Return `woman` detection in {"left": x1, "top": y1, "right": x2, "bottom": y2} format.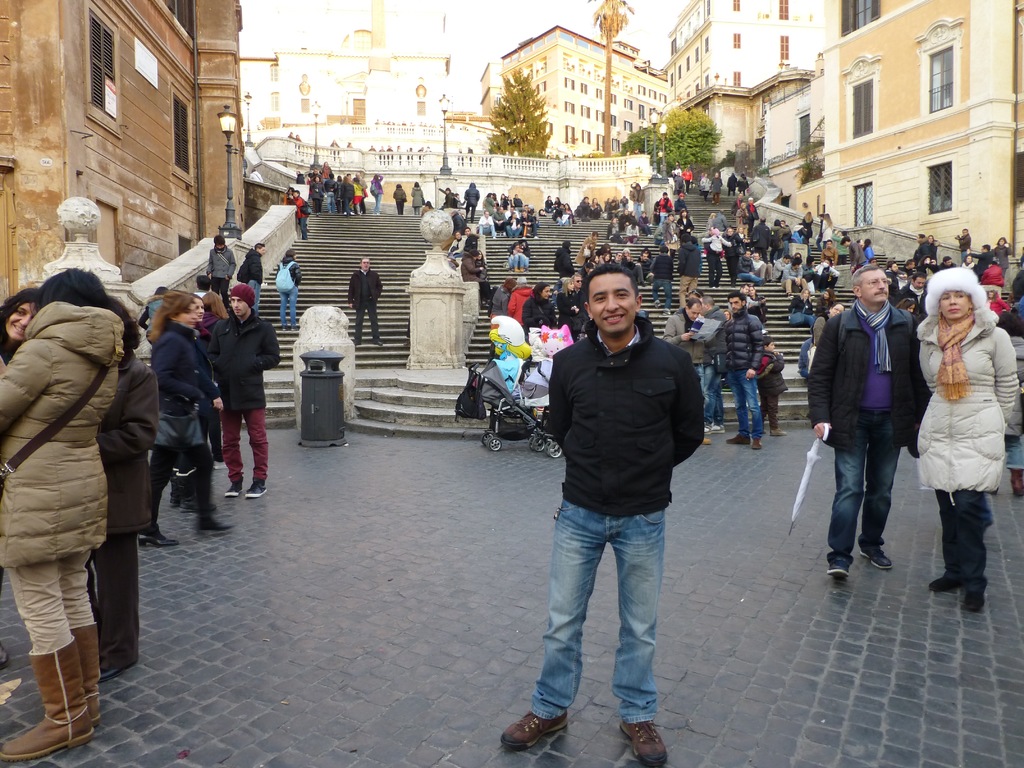
{"left": 499, "top": 192, "right": 509, "bottom": 209}.
